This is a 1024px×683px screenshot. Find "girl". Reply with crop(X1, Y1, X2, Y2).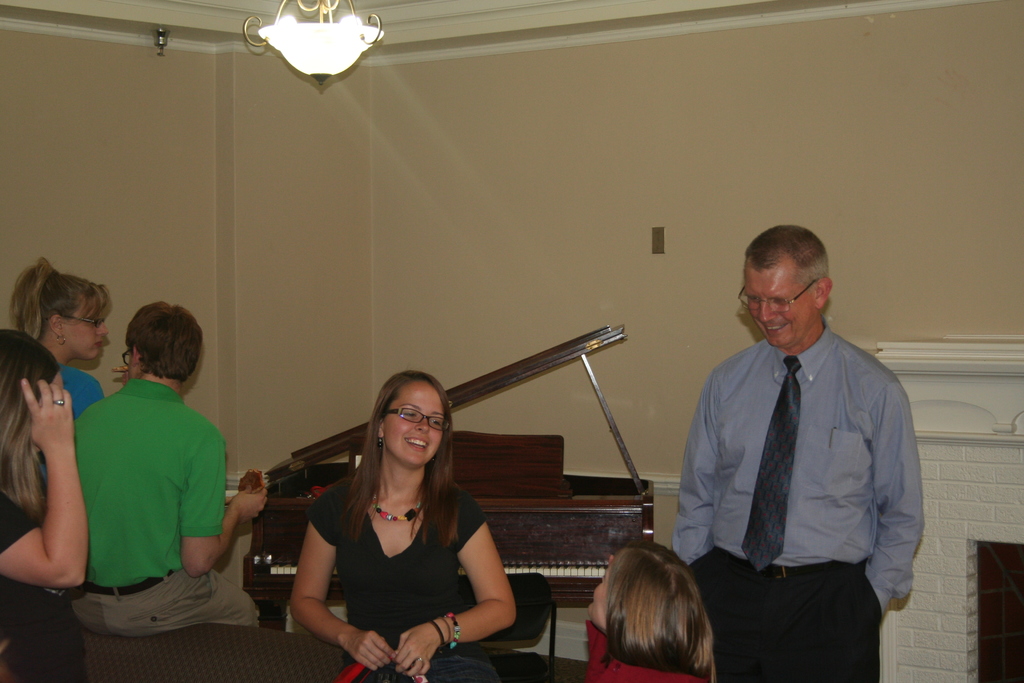
crop(0, 334, 88, 642).
